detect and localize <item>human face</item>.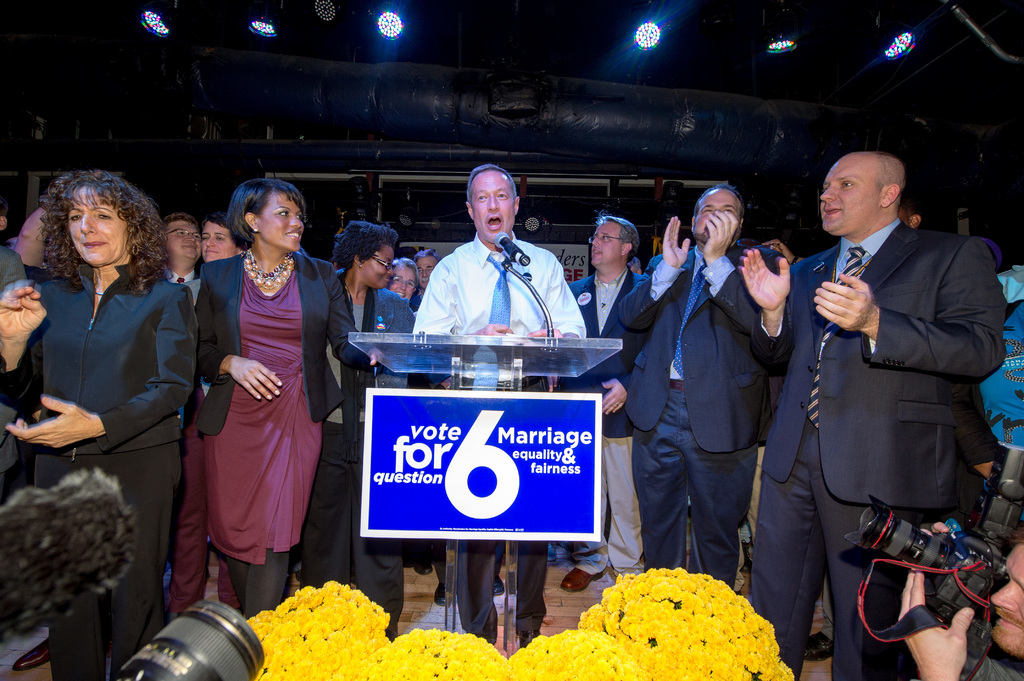
Localized at left=66, top=186, right=121, bottom=263.
